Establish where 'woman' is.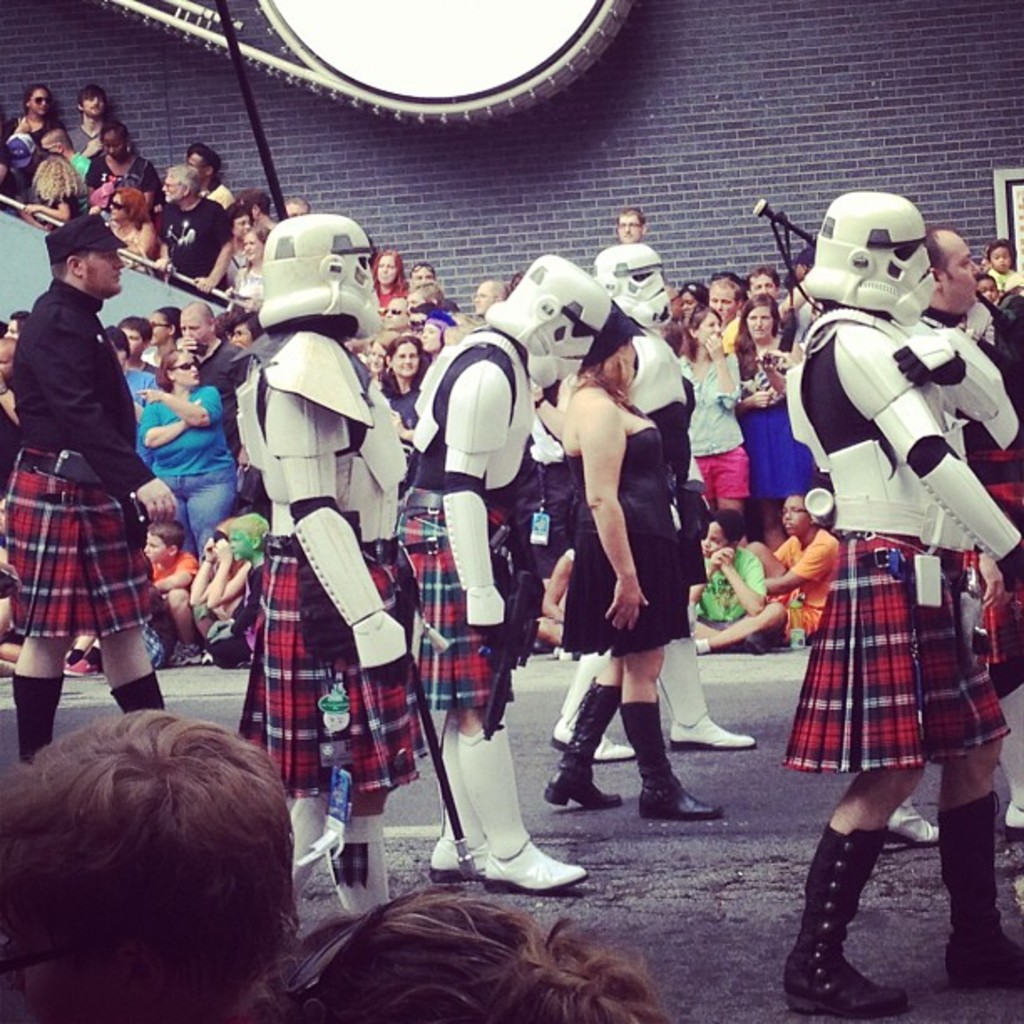
Established at 99 177 161 263.
